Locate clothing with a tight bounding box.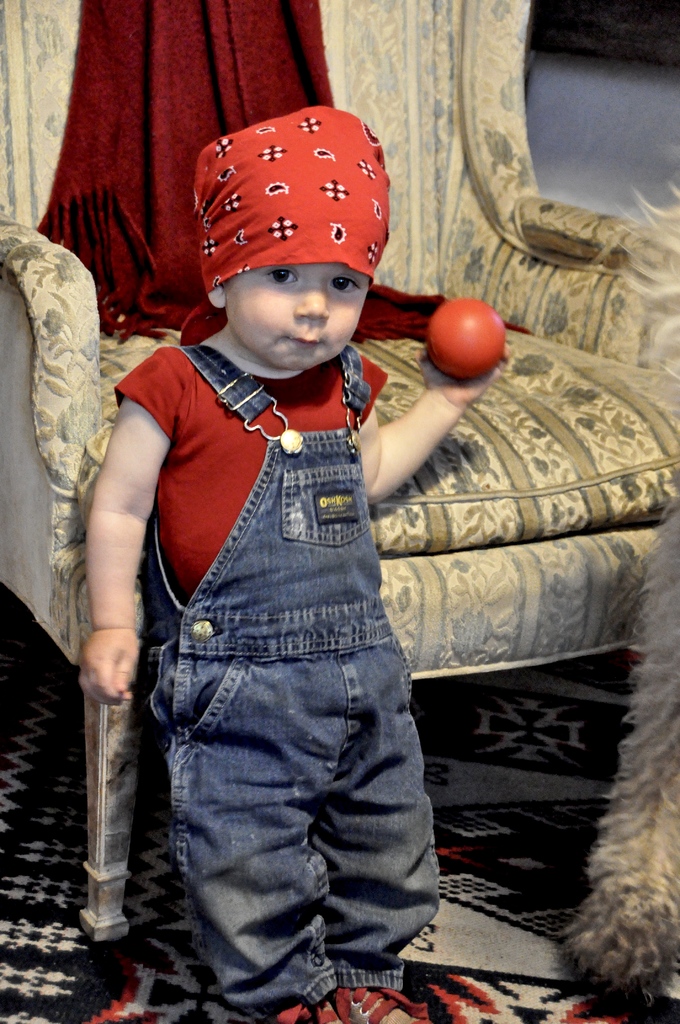
[x1=102, y1=243, x2=454, y2=1016].
